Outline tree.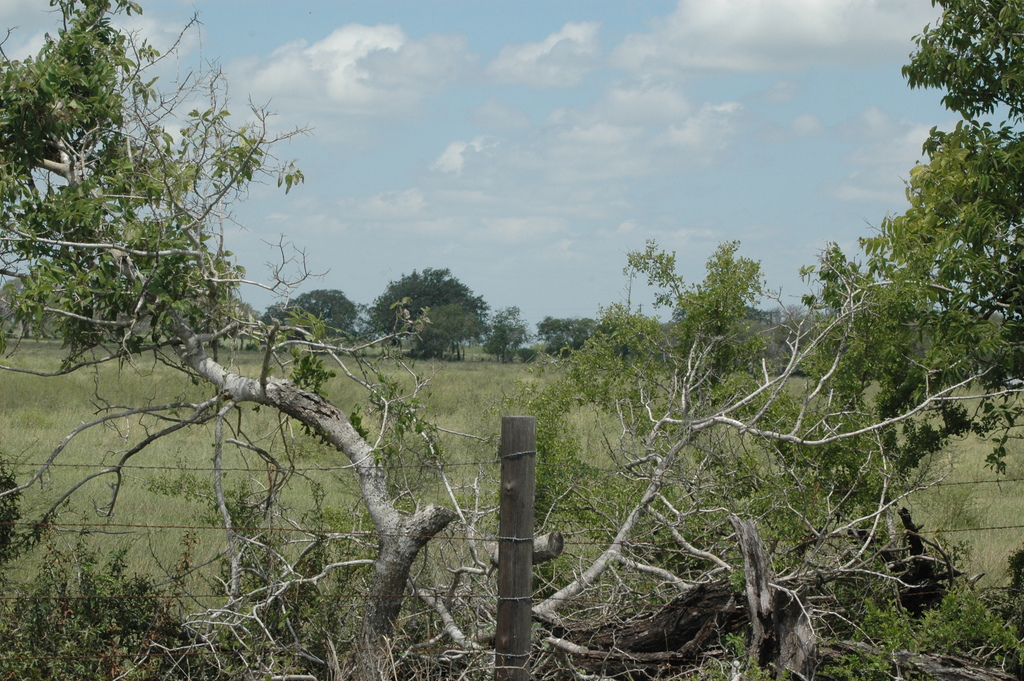
Outline: box(405, 302, 488, 361).
